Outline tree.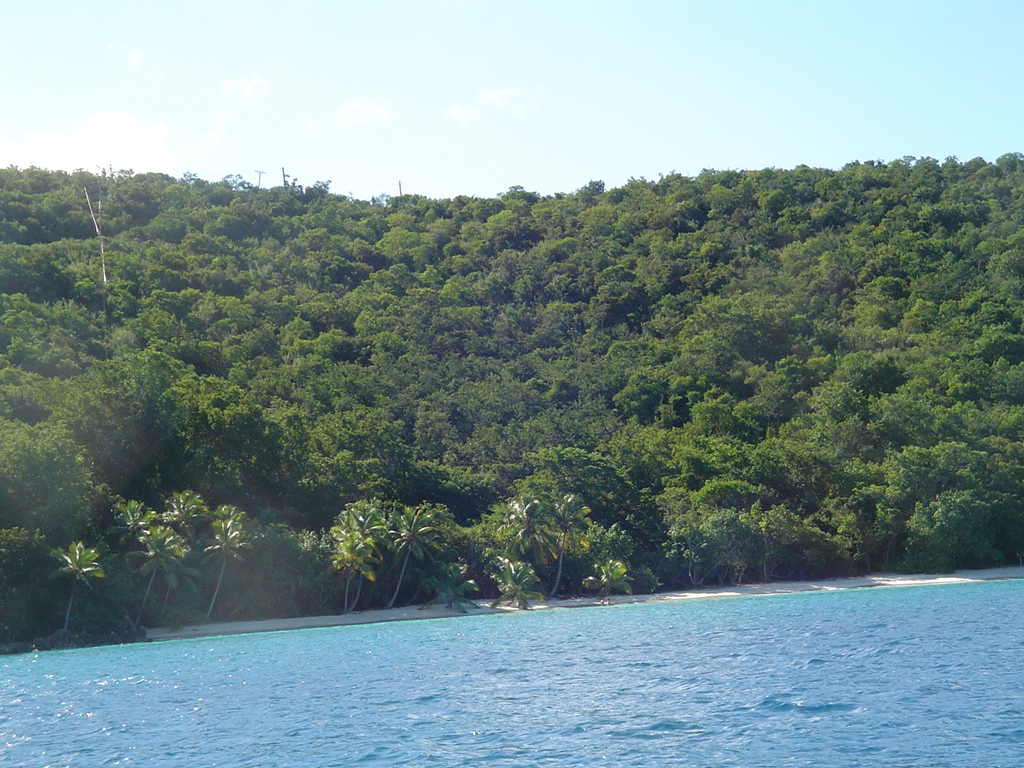
Outline: {"left": 493, "top": 493, "right": 567, "bottom": 575}.
